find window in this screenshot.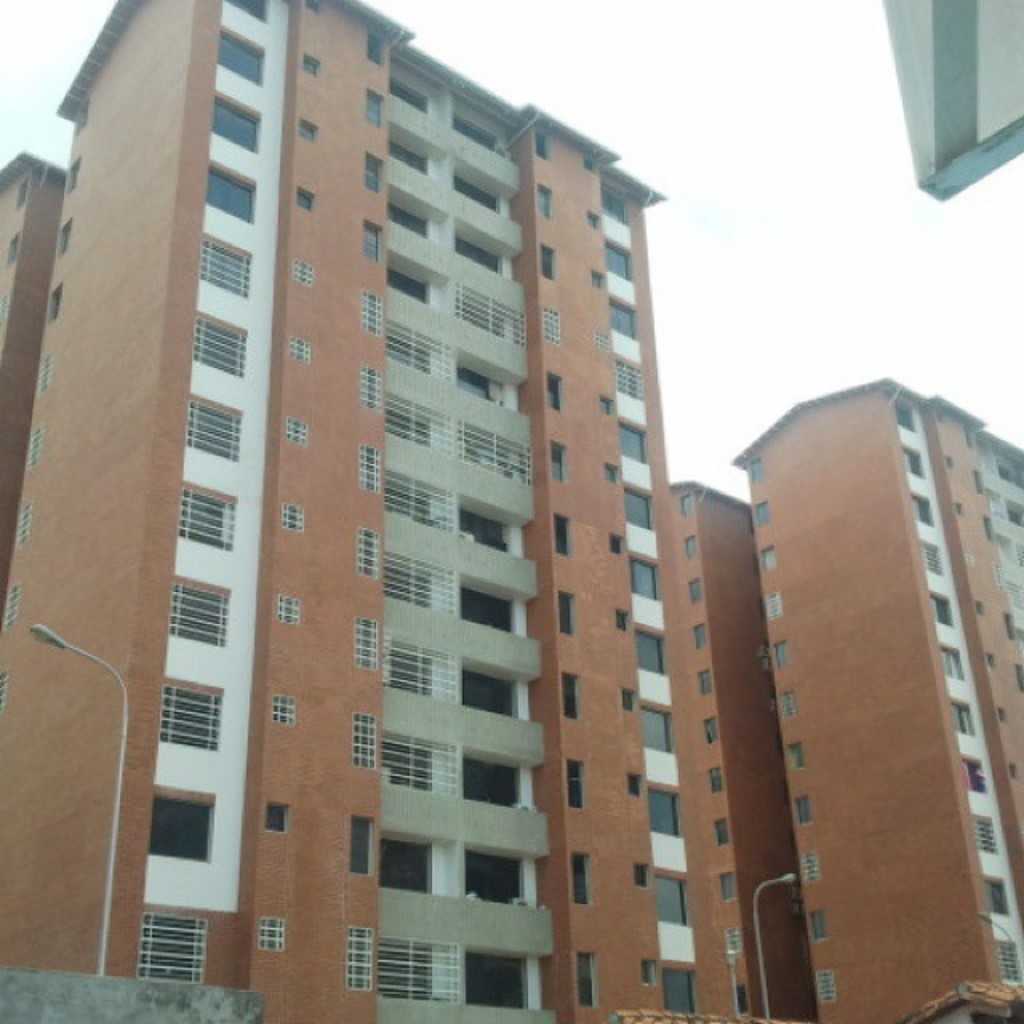
The bounding box for window is box(789, 744, 800, 773).
